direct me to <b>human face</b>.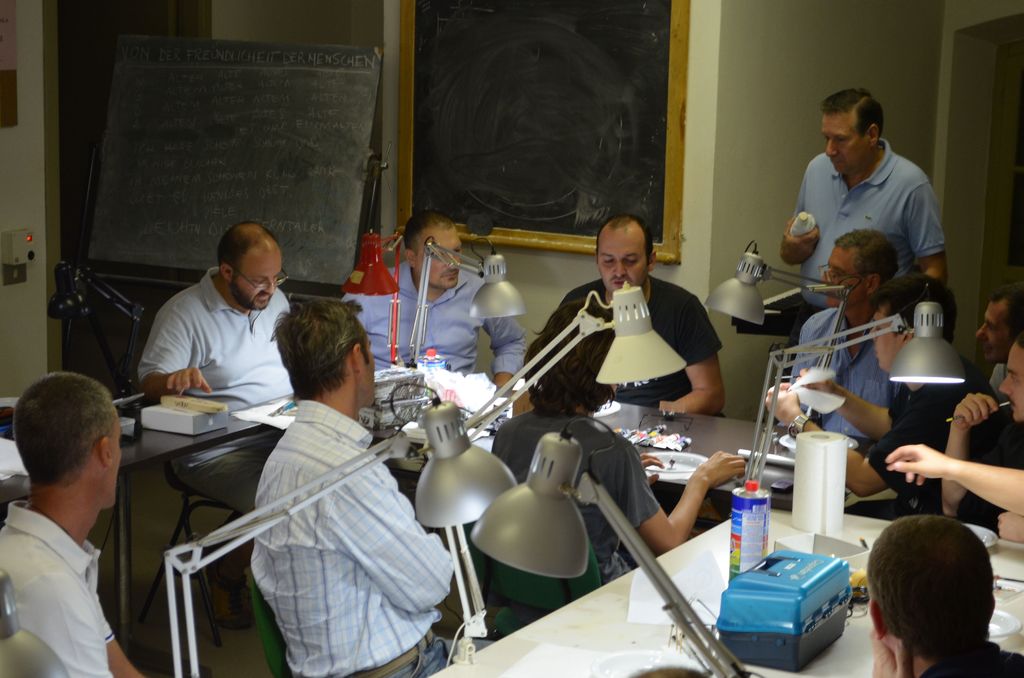
Direction: 979,298,1009,366.
